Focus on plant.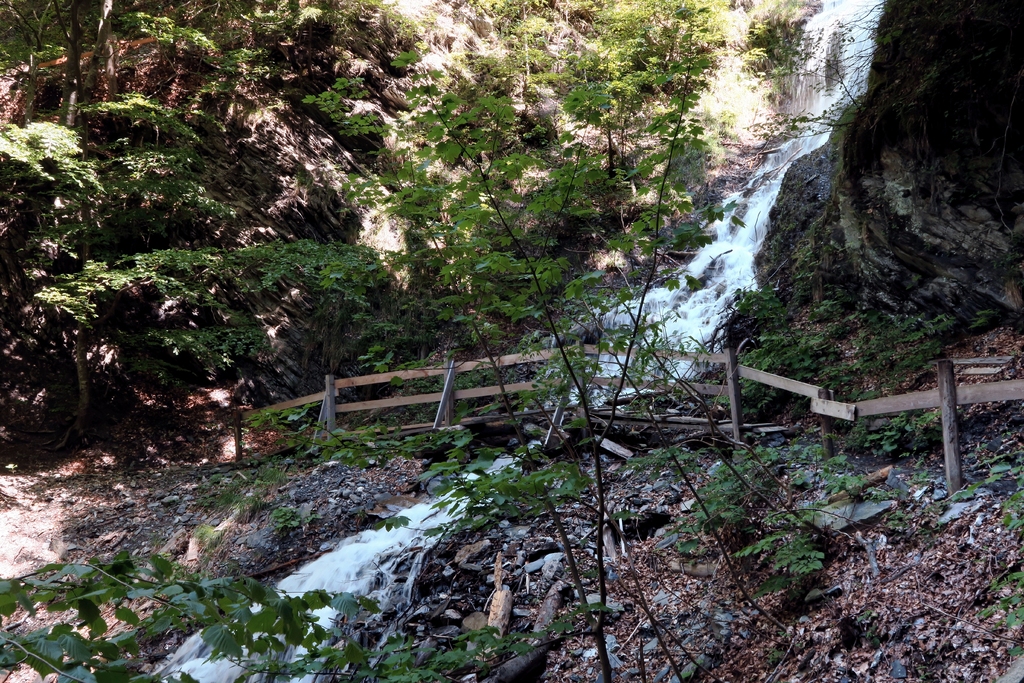
Focused at {"x1": 0, "y1": 587, "x2": 614, "y2": 682}.
